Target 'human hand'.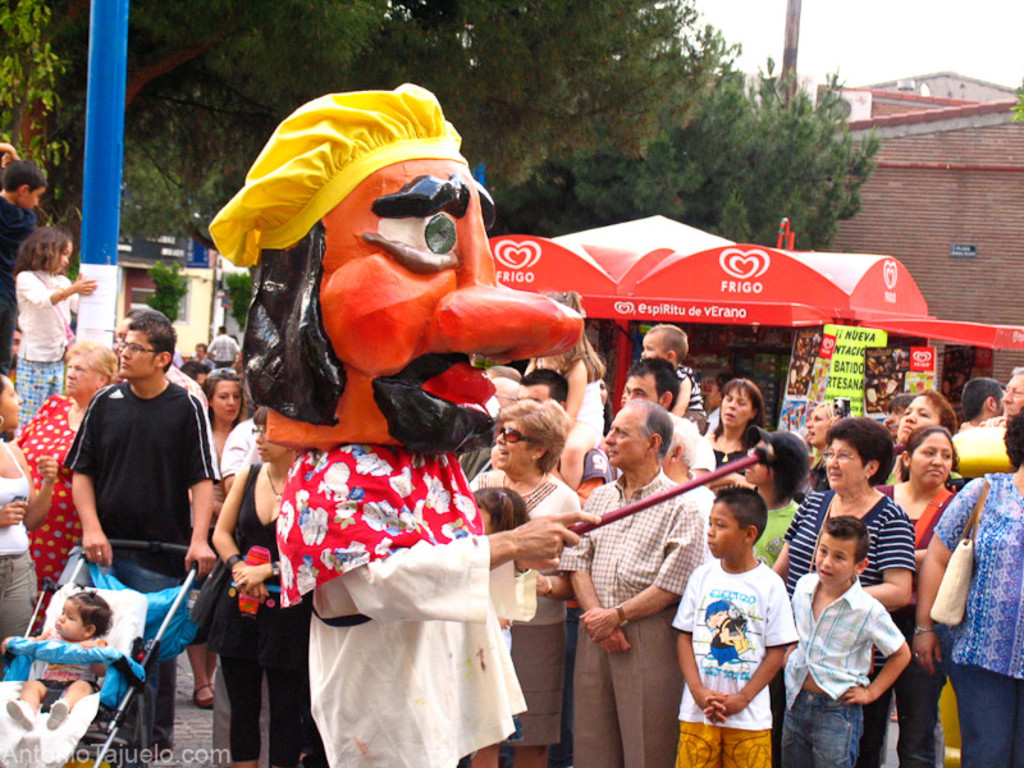
Target region: x1=696 y1=690 x2=724 y2=727.
